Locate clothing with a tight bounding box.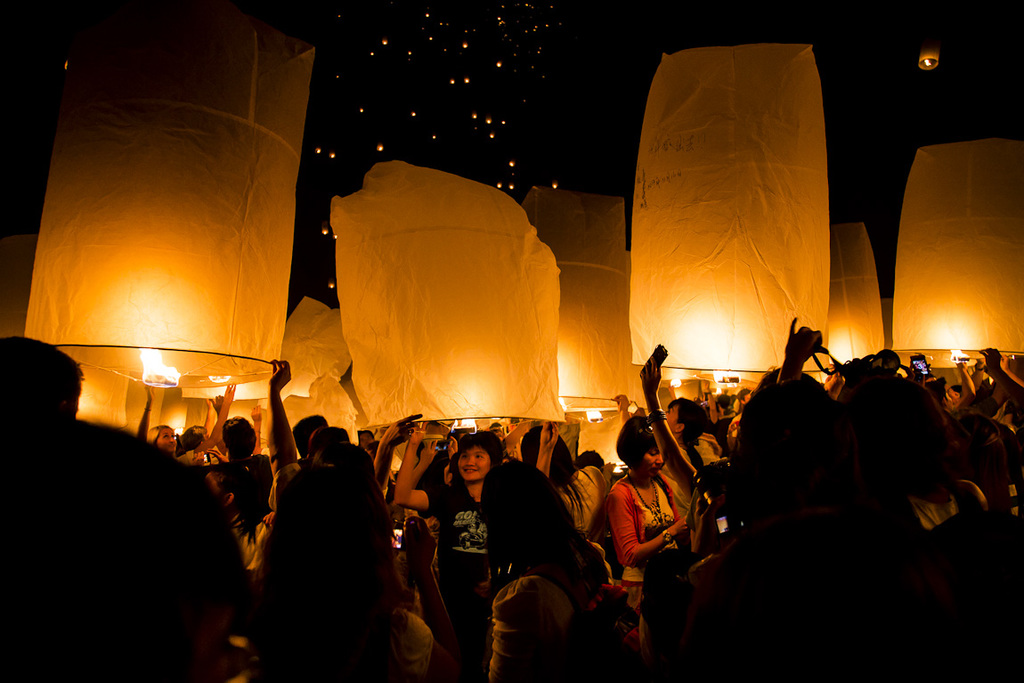
bbox(549, 460, 612, 537).
